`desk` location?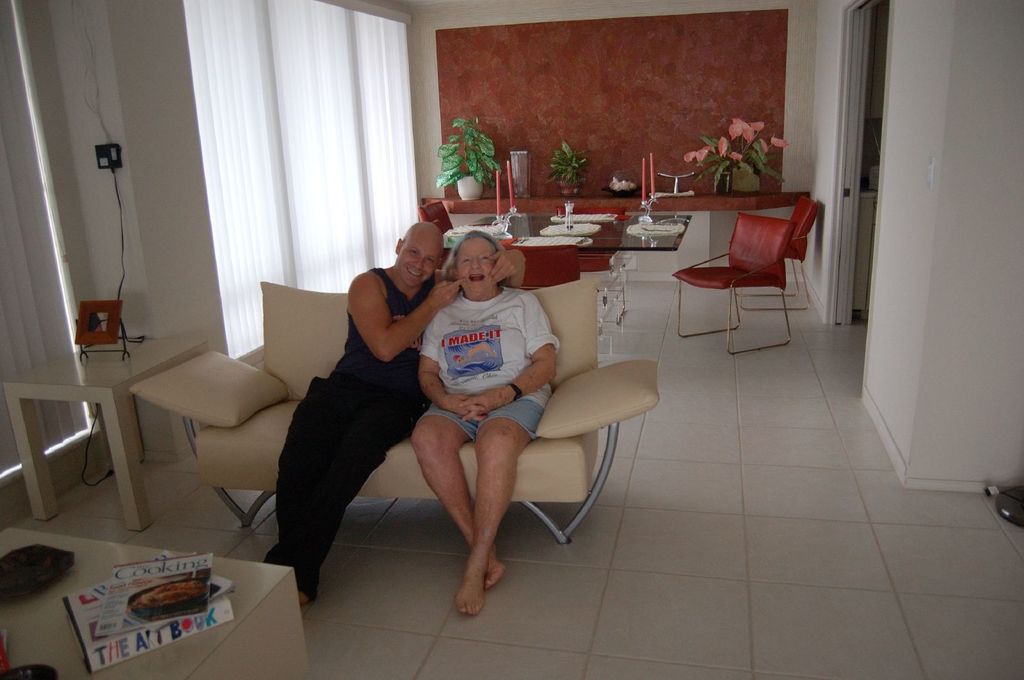
select_region(0, 328, 212, 532)
